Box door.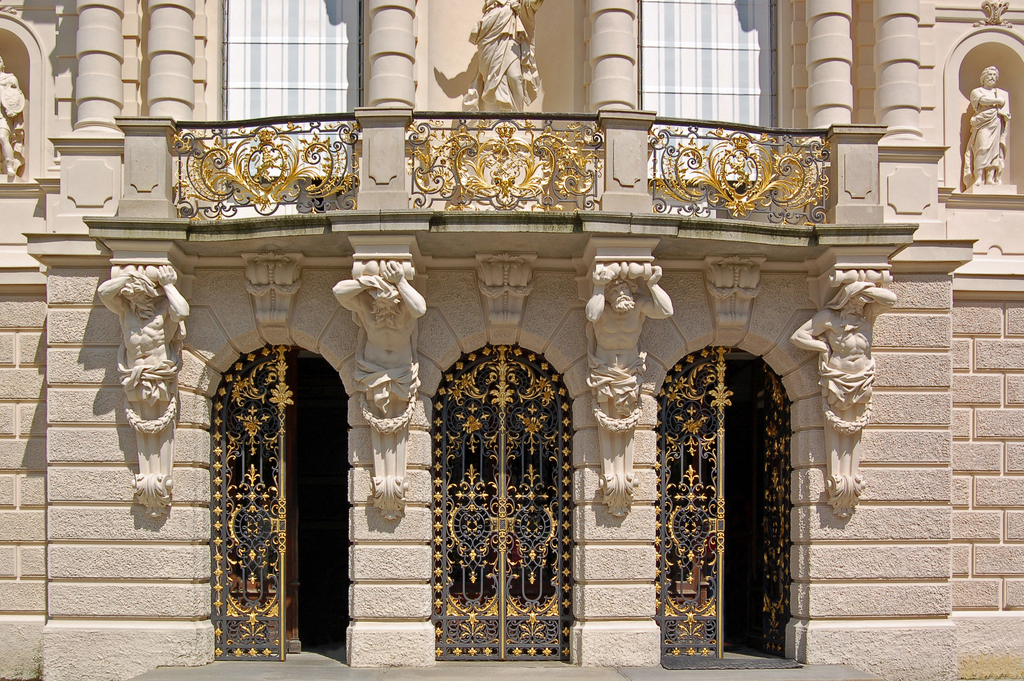
select_region(212, 350, 303, 657).
